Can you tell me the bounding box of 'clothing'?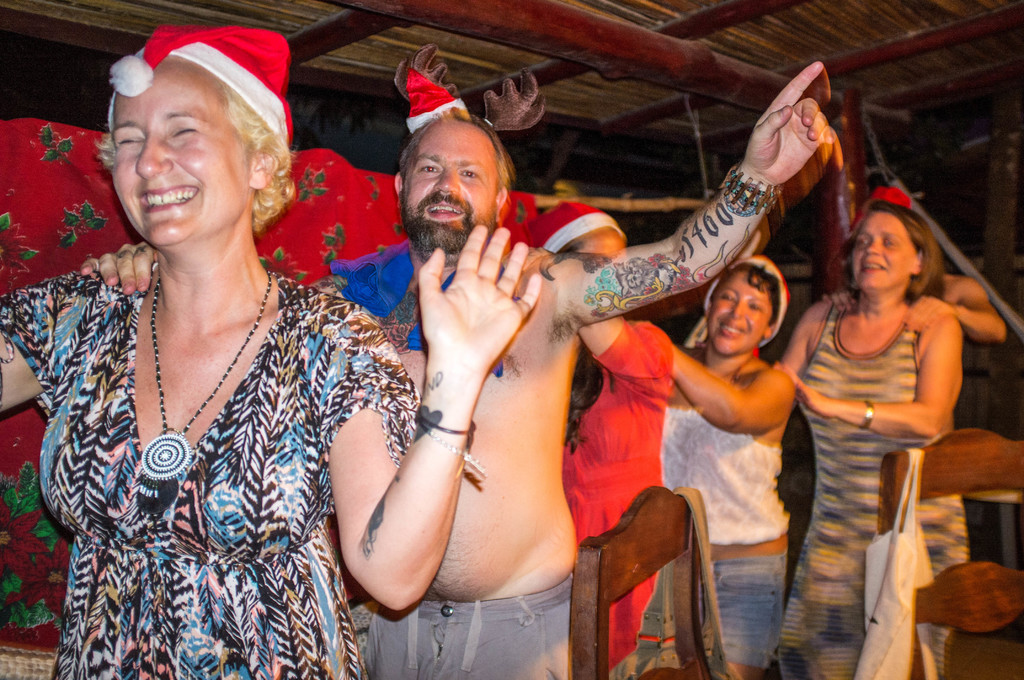
pyautogui.locateOnScreen(563, 319, 672, 672).
